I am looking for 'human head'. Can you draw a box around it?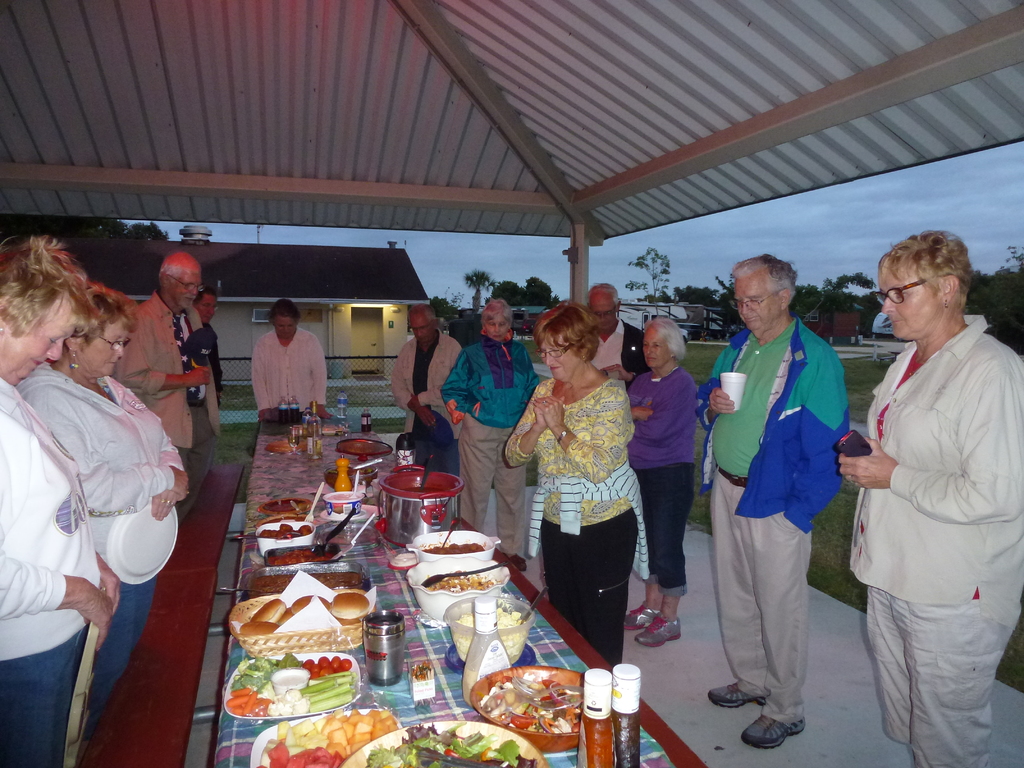
Sure, the bounding box is [left=639, top=317, right=684, bottom=371].
